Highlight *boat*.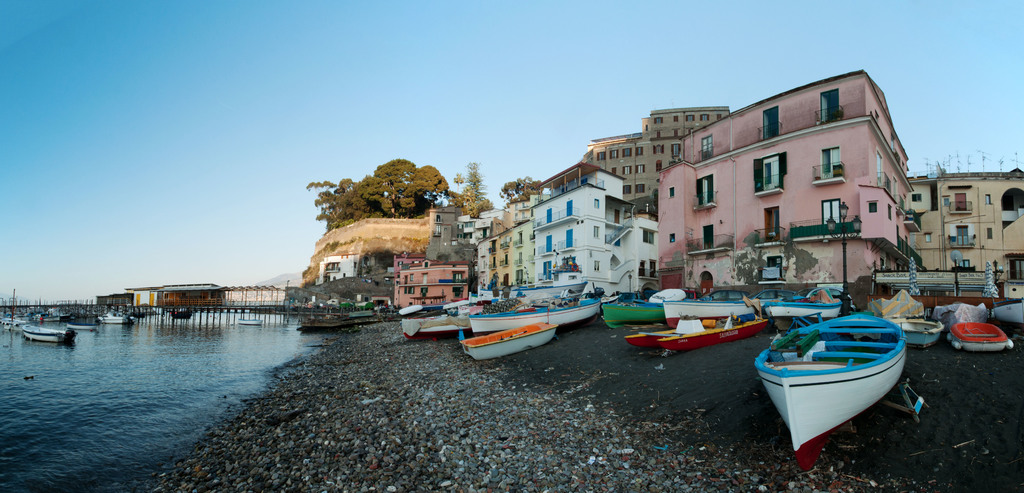
Highlighted region: l=21, t=323, r=80, b=344.
